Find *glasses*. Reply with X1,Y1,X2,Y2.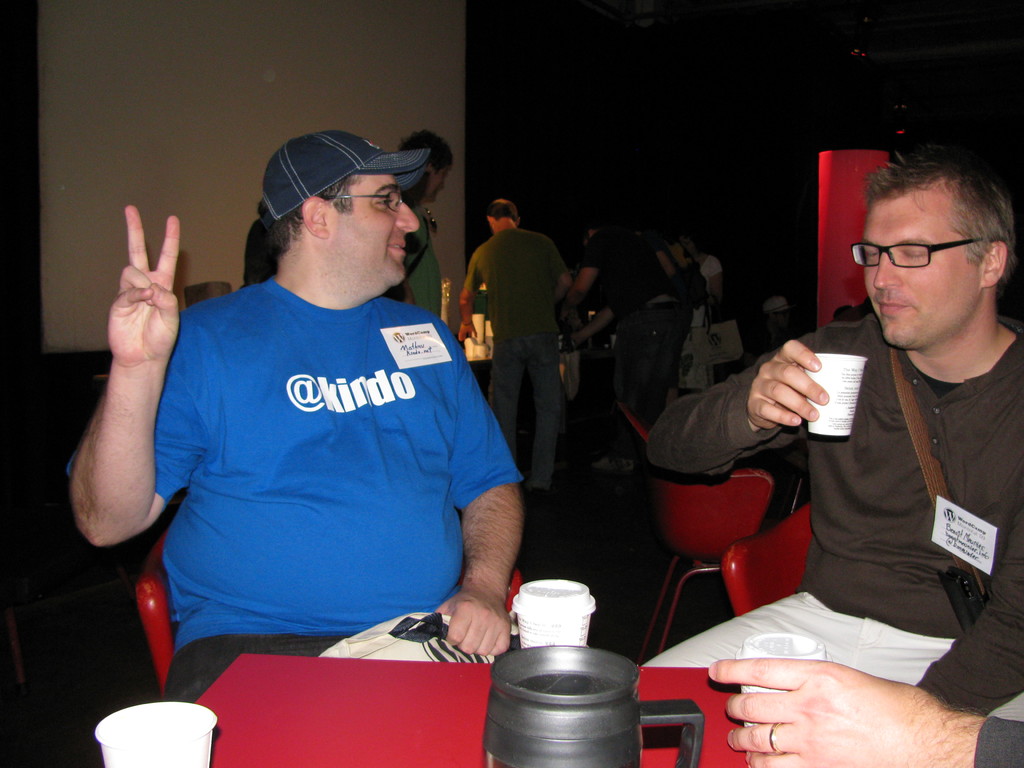
324,189,405,214.
